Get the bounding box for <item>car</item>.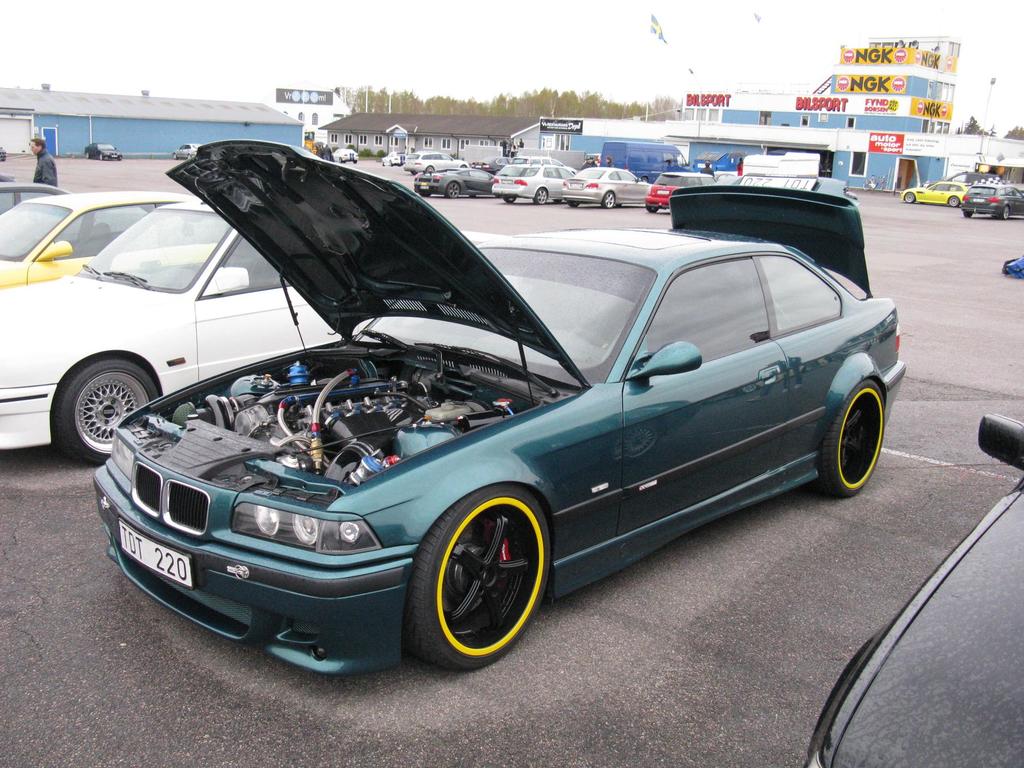
0:189:206:291.
